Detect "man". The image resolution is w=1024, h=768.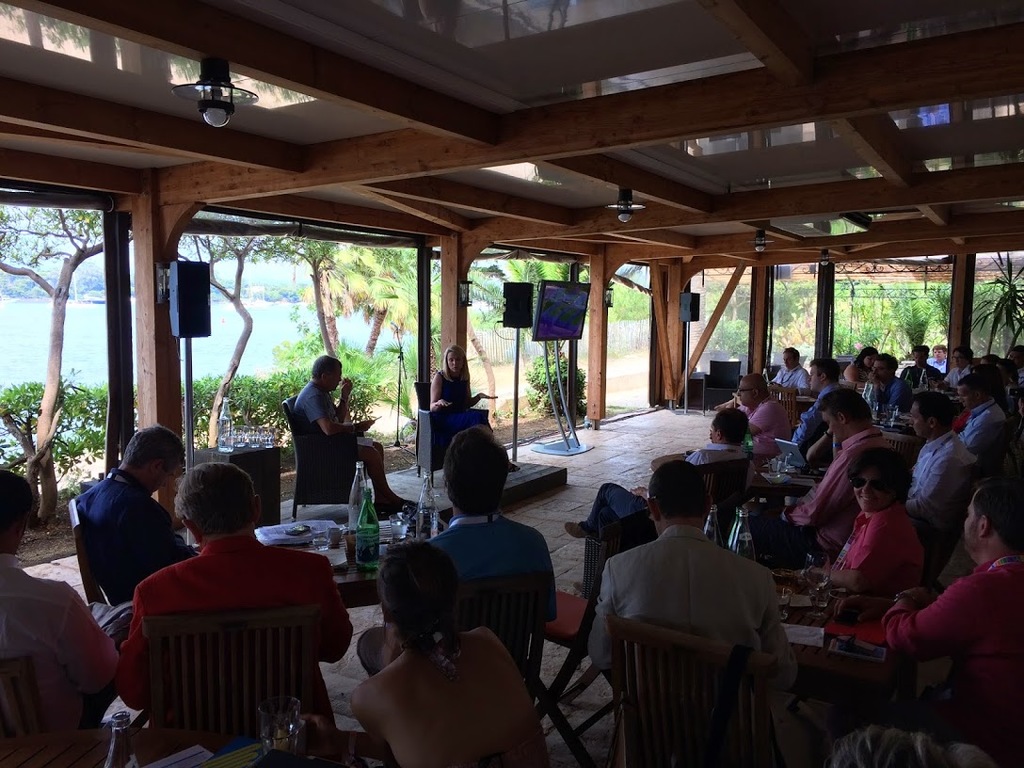
bbox=[0, 463, 123, 732].
